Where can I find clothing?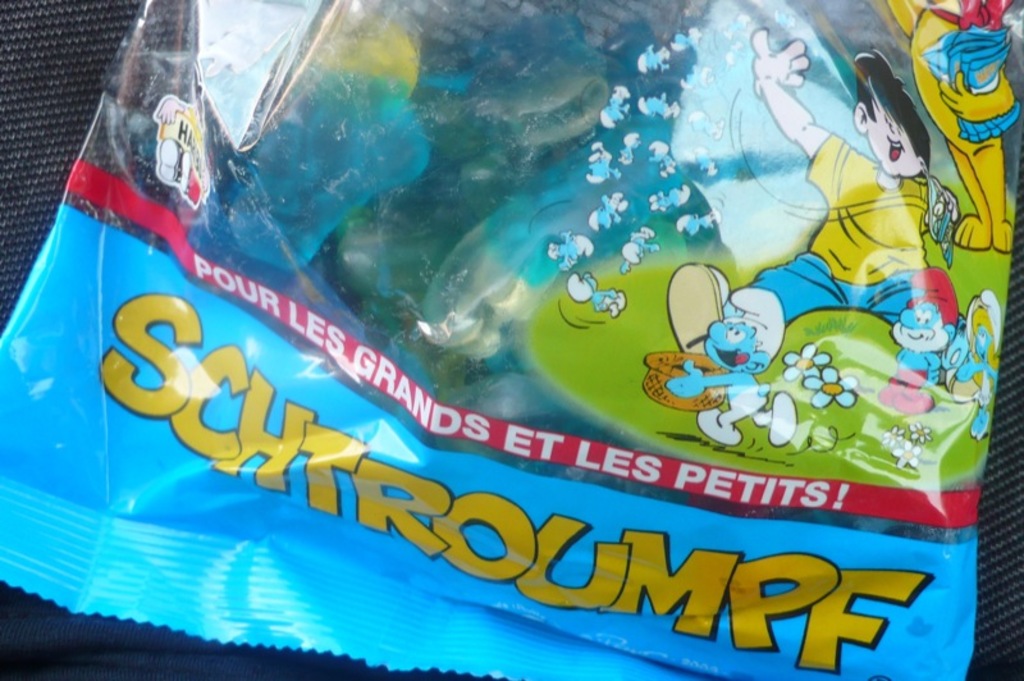
You can find it at bbox=(745, 133, 933, 326).
